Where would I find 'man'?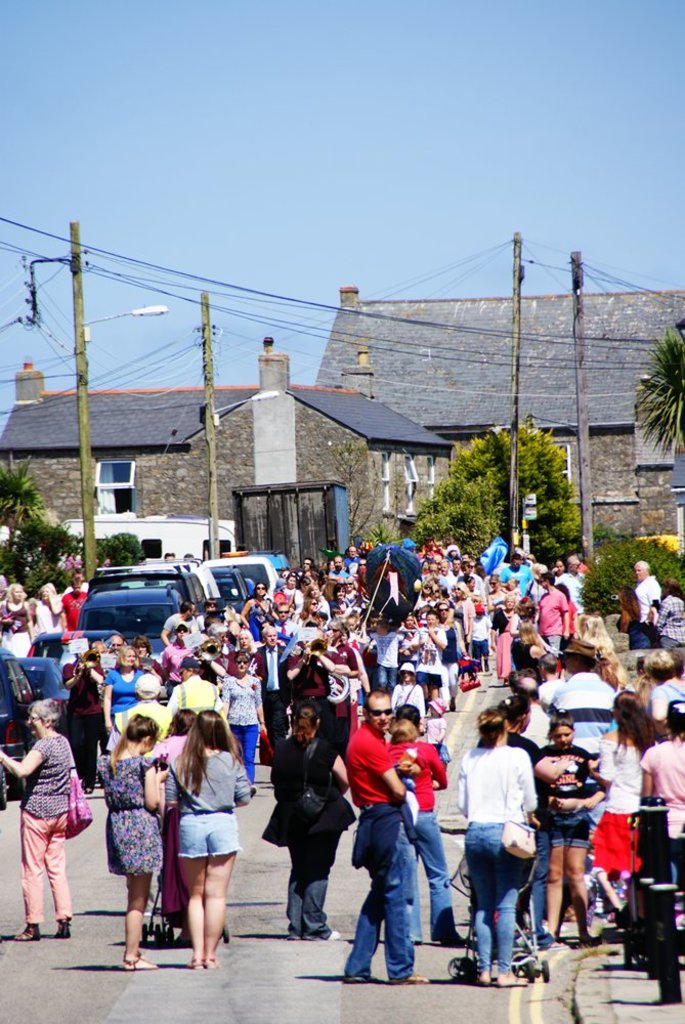
At pyautogui.locateOnScreen(490, 550, 537, 600).
